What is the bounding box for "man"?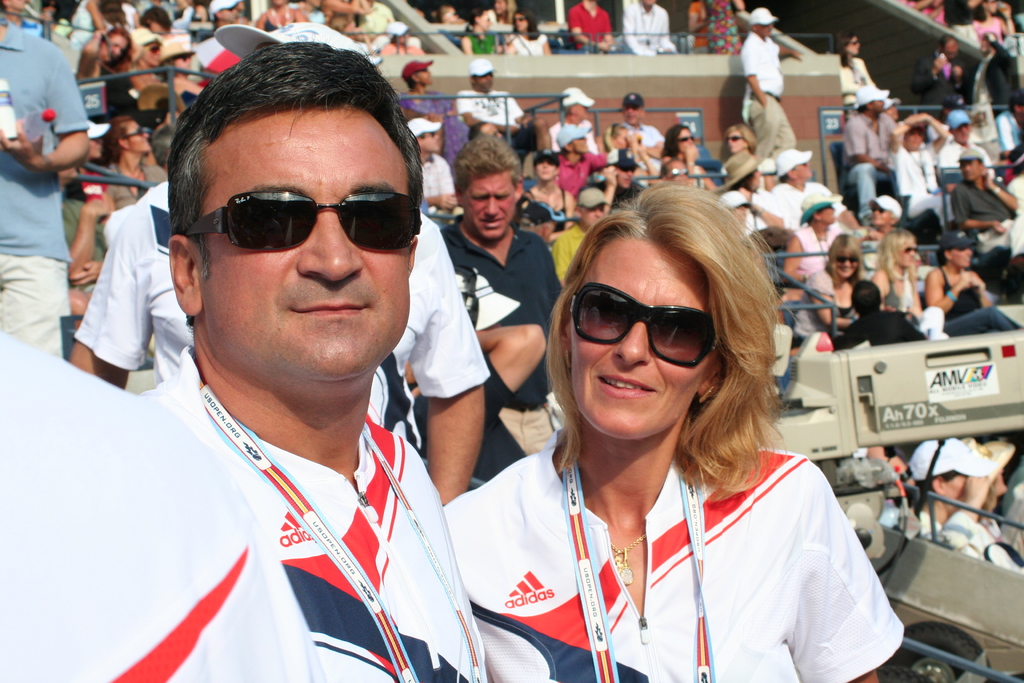
bbox=(548, 83, 604, 154).
